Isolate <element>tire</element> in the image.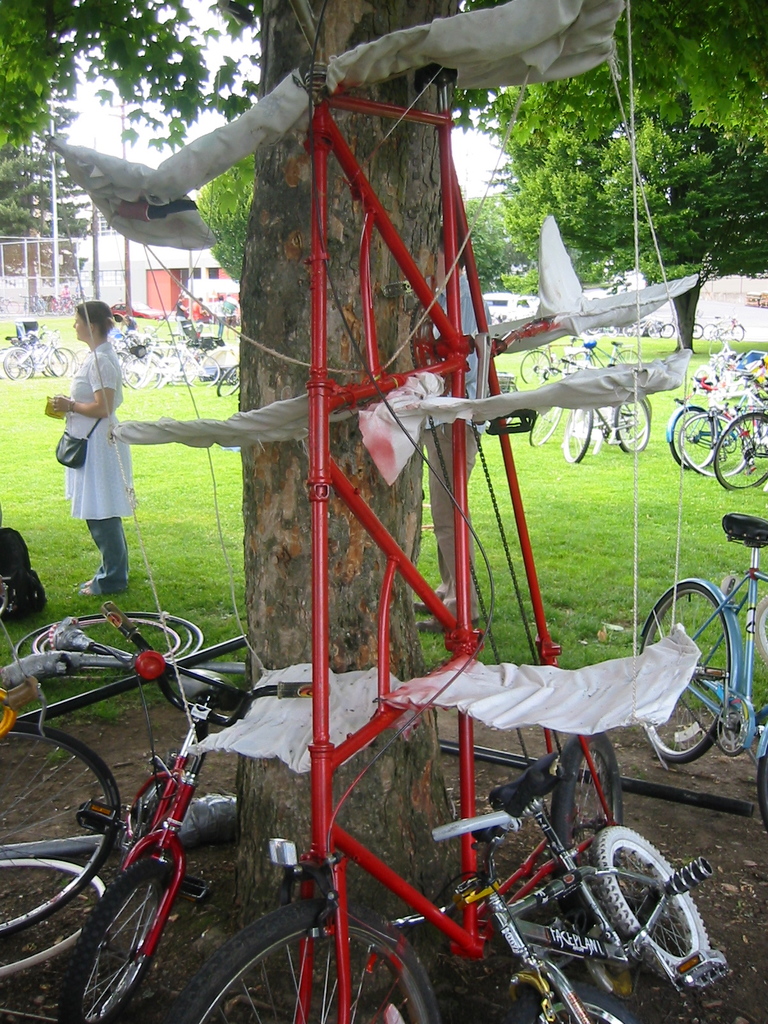
Isolated region: left=0, top=337, right=79, bottom=386.
